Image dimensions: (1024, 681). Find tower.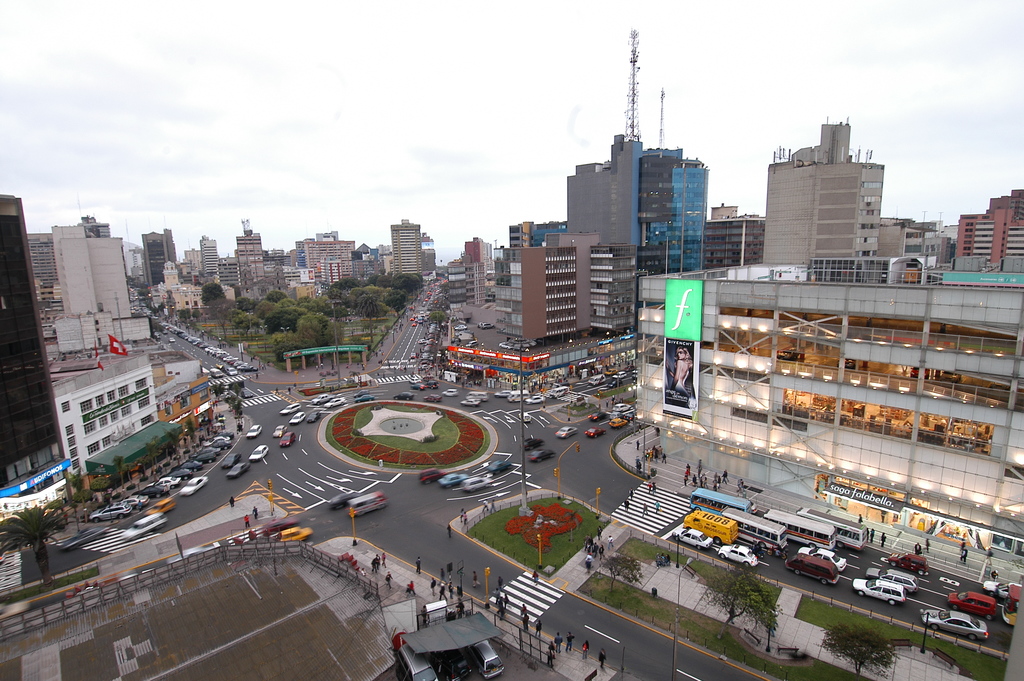
140/231/167/286.
